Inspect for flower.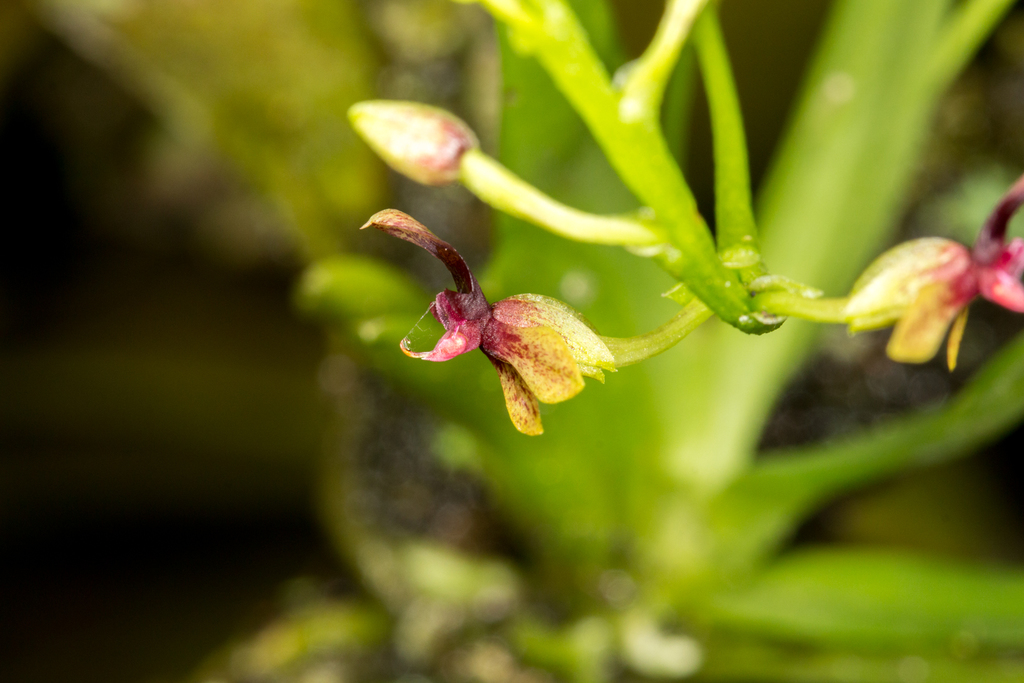
Inspection: region(411, 189, 611, 431).
